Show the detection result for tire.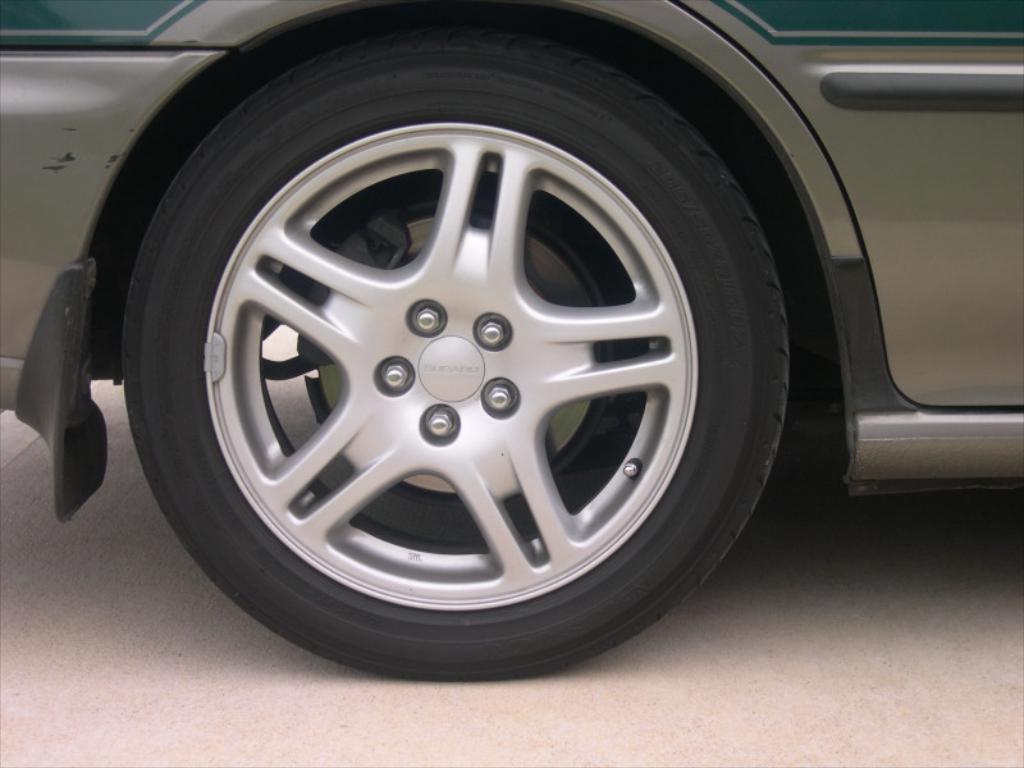
select_region(91, 58, 845, 689).
